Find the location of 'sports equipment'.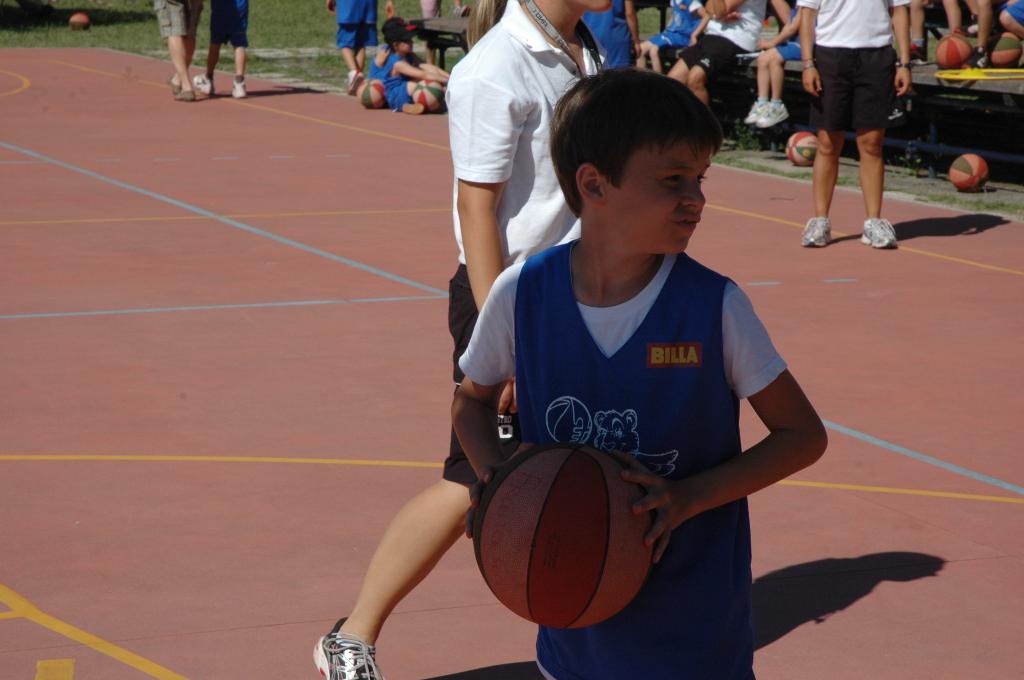
Location: rect(936, 36, 974, 72).
